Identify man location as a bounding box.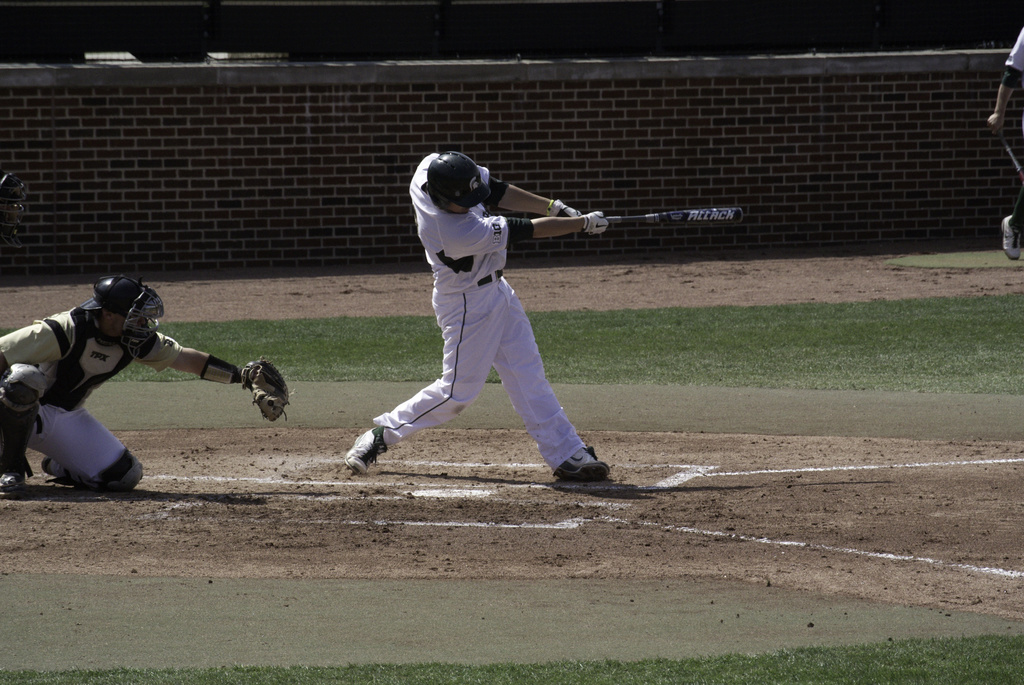
[x1=0, y1=274, x2=286, y2=500].
